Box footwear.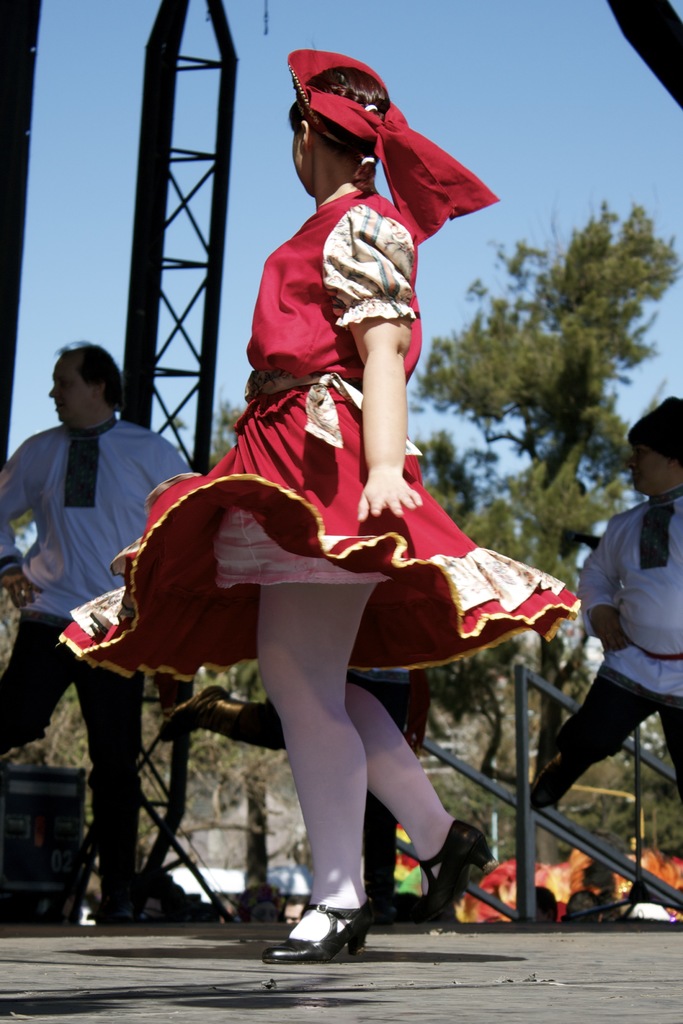
locate(420, 812, 488, 919).
